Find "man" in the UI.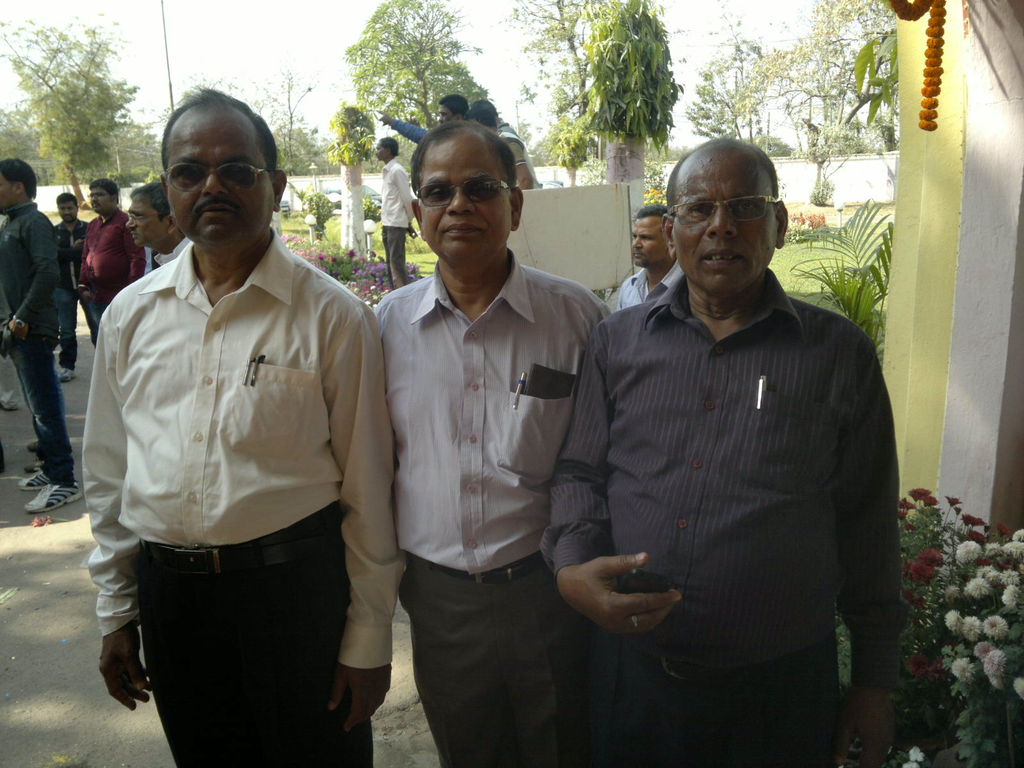
UI element at [82,177,145,331].
